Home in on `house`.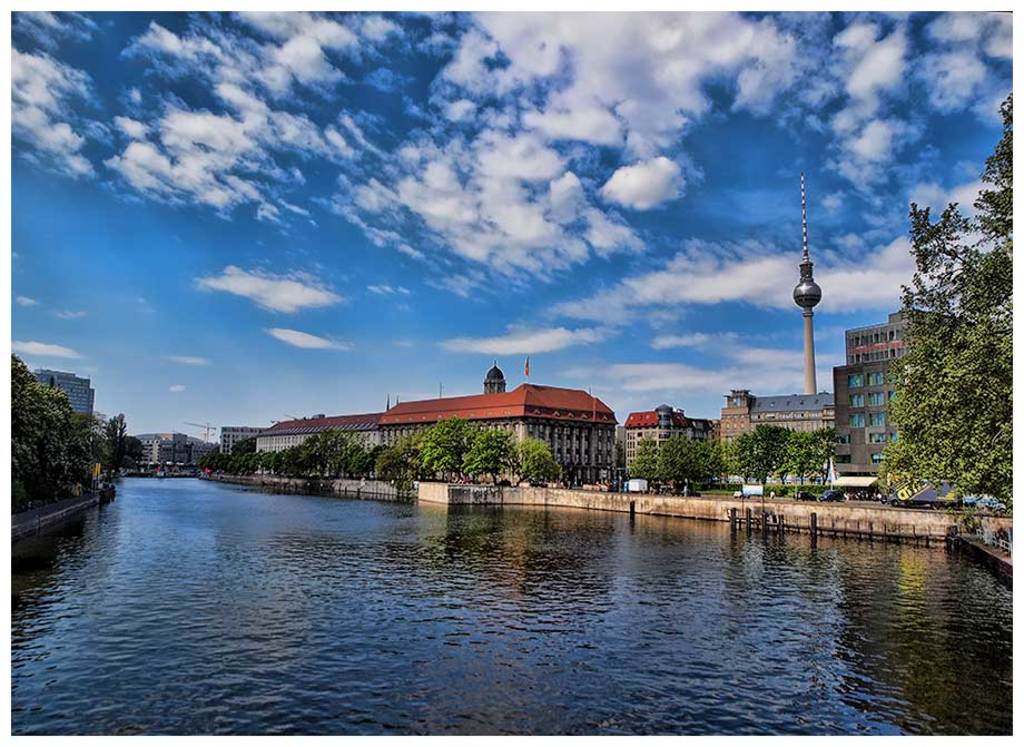
Homed in at [left=119, top=431, right=219, bottom=476].
